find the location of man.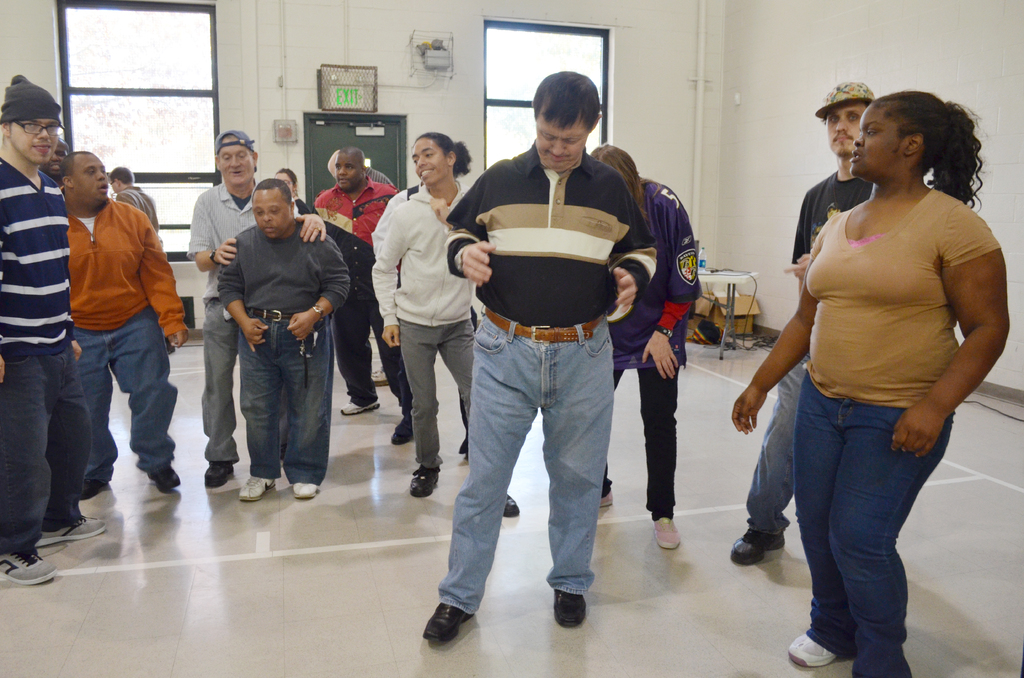
Location: <bbox>217, 180, 351, 503</bbox>.
